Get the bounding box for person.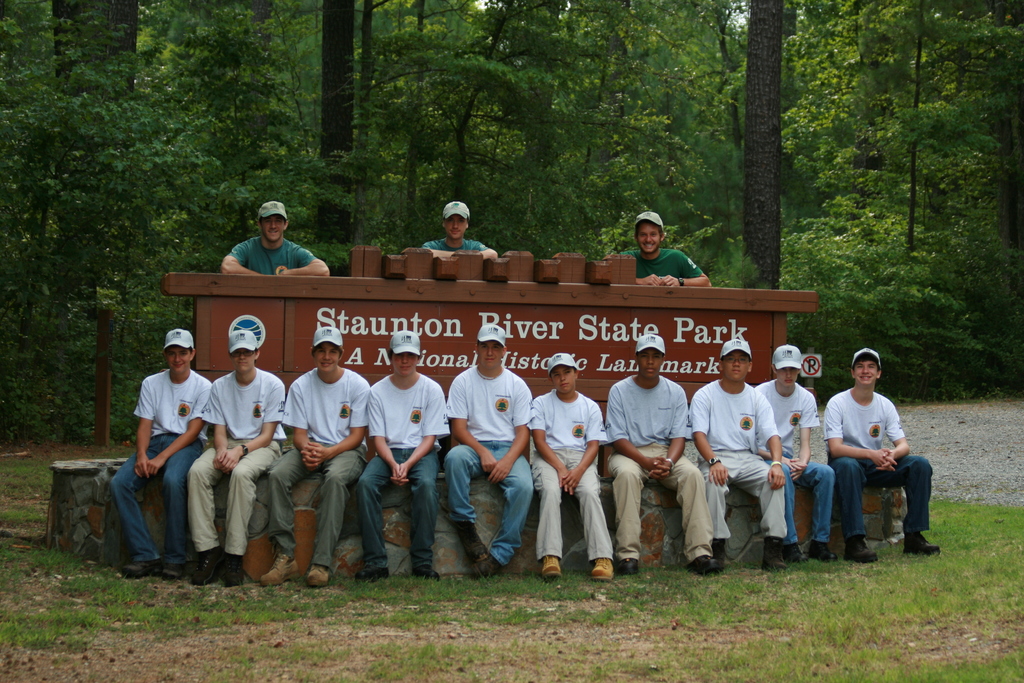
Rect(833, 349, 915, 564).
